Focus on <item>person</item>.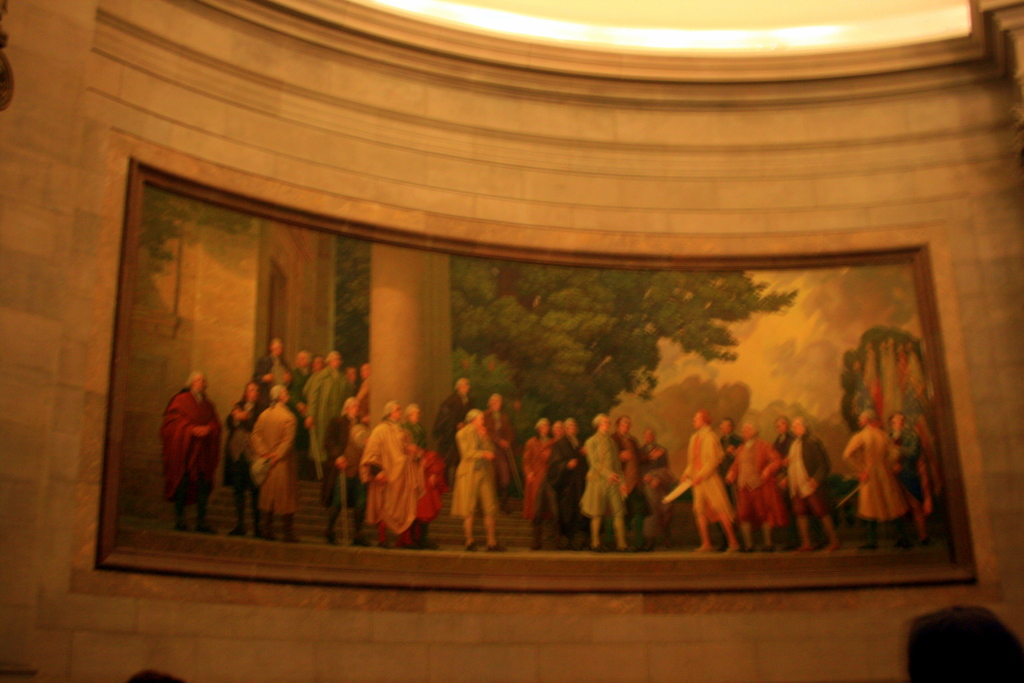
Focused at (x1=576, y1=407, x2=639, y2=554).
